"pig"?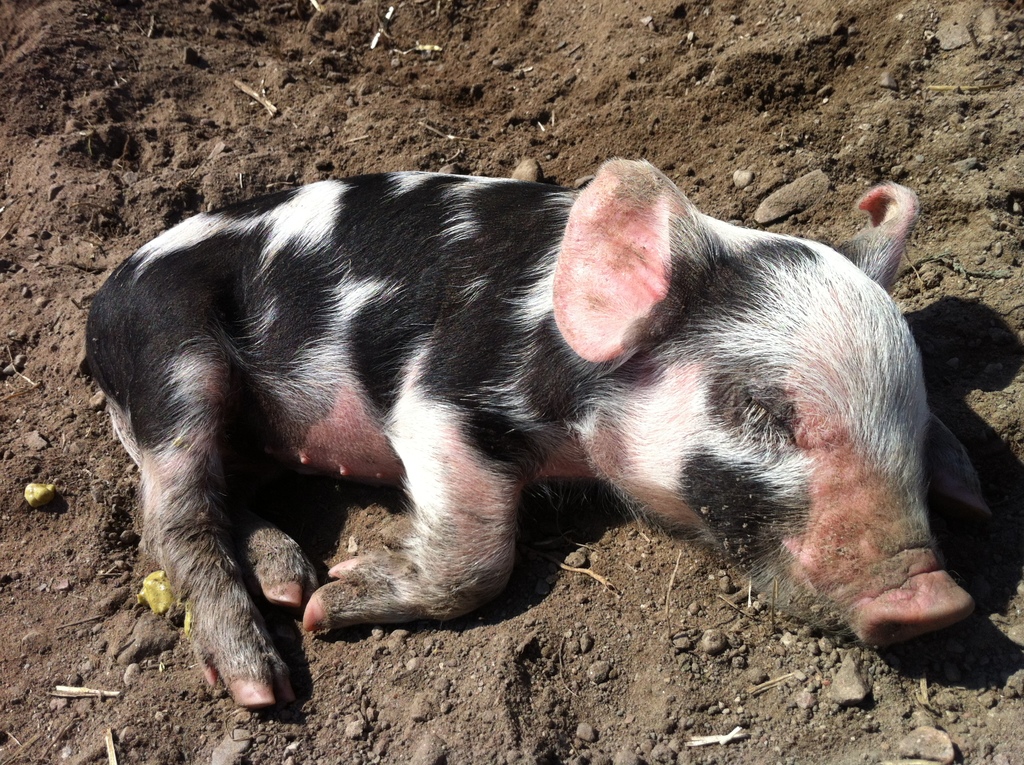
BBox(77, 159, 975, 707)
